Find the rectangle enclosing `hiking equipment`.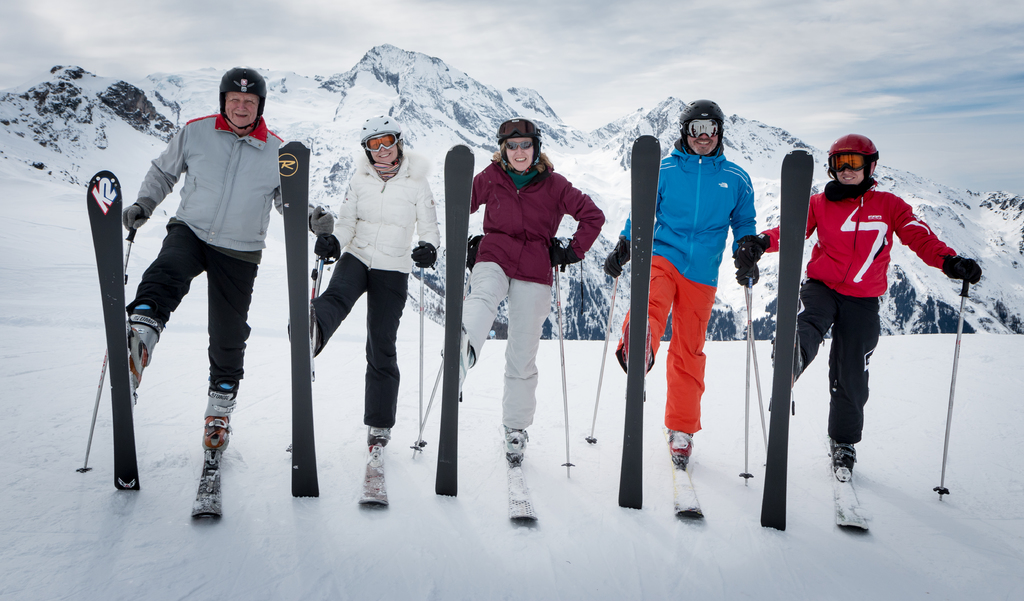
locate(214, 68, 269, 136).
